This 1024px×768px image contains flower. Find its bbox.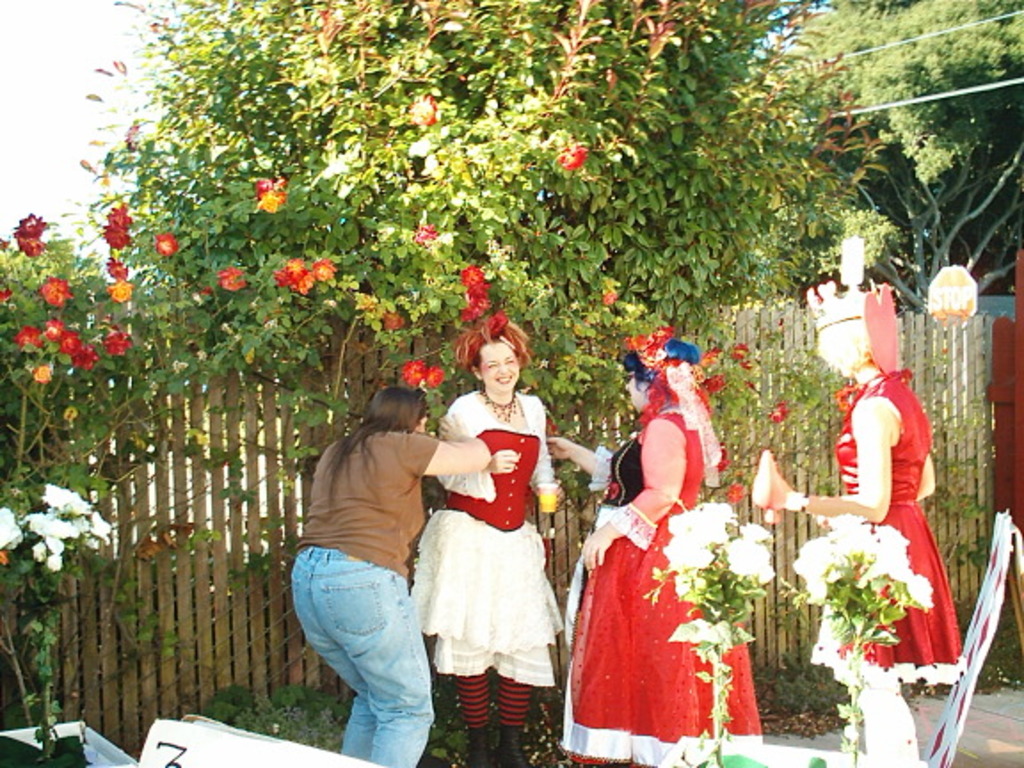
<bbox>617, 322, 672, 363</bbox>.
